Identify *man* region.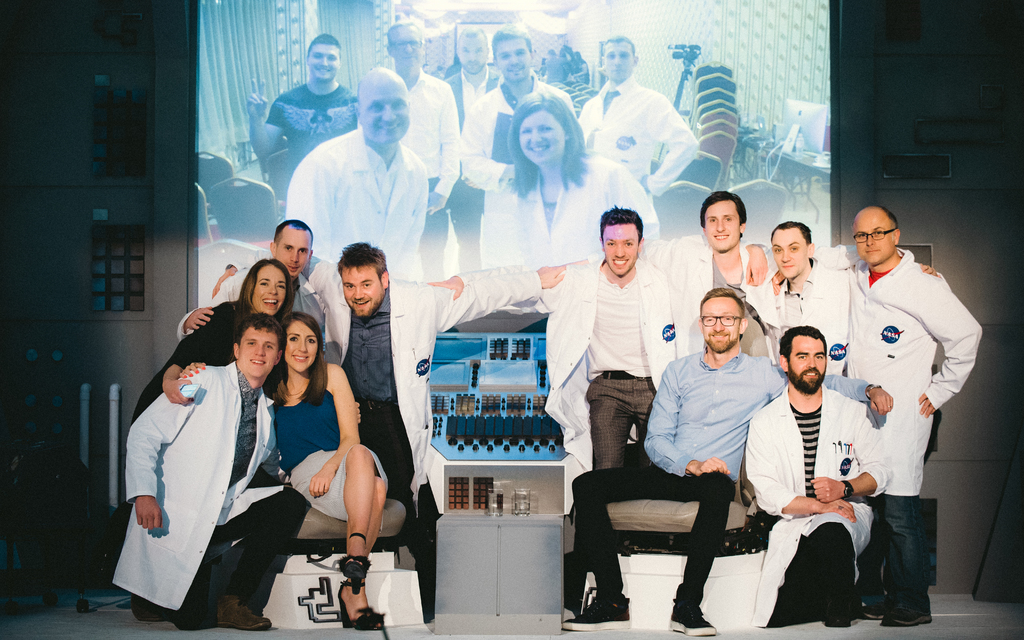
Region: box=[831, 197, 969, 624].
